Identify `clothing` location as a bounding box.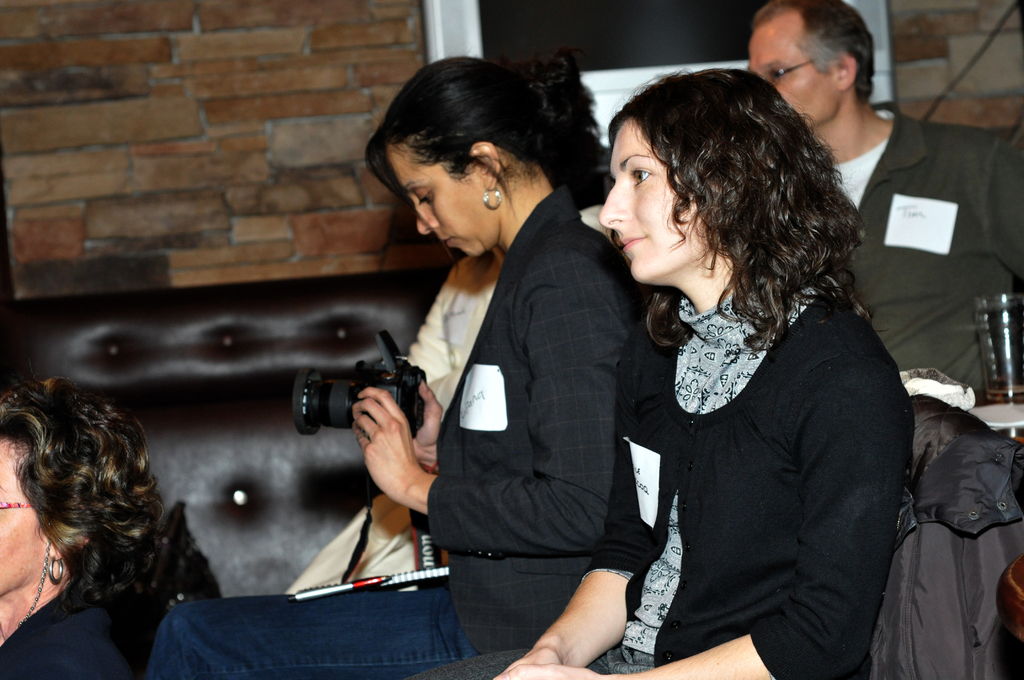
(left=424, top=272, right=914, bottom=679).
